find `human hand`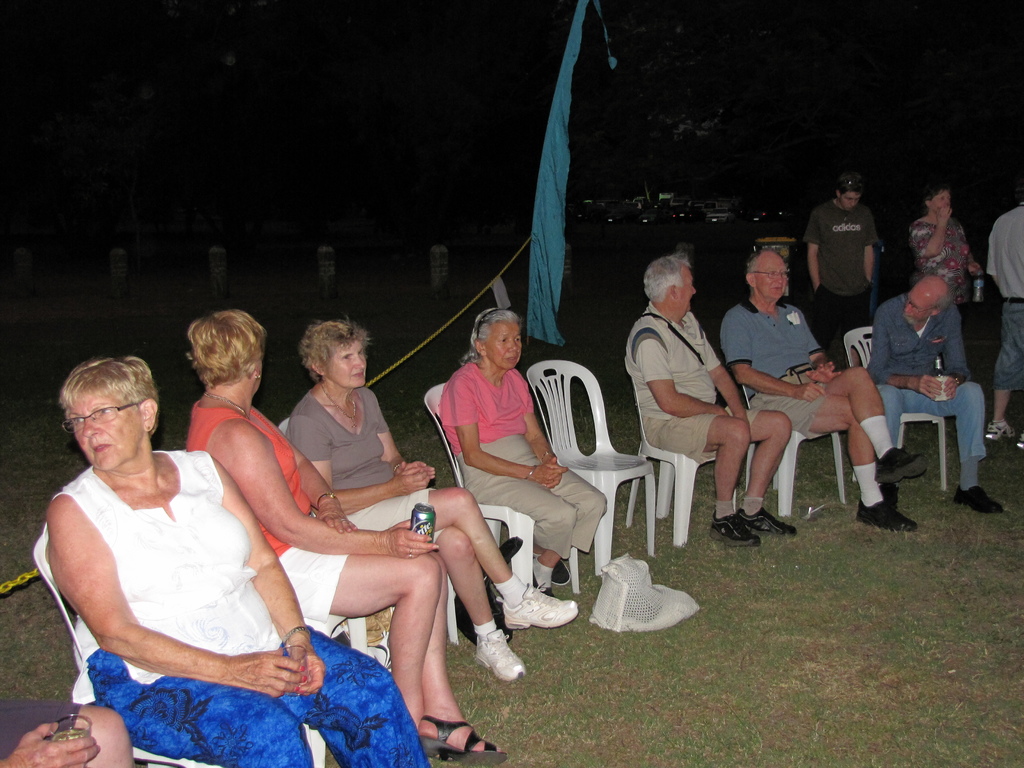
detection(943, 374, 958, 401)
